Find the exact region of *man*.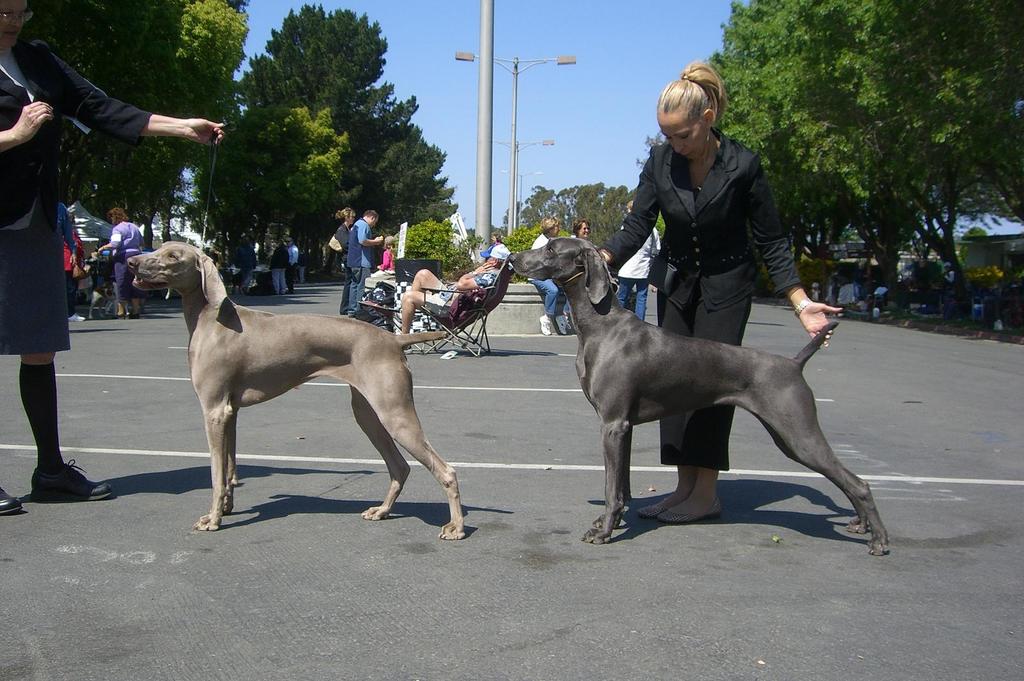
Exact region: [289,239,301,298].
